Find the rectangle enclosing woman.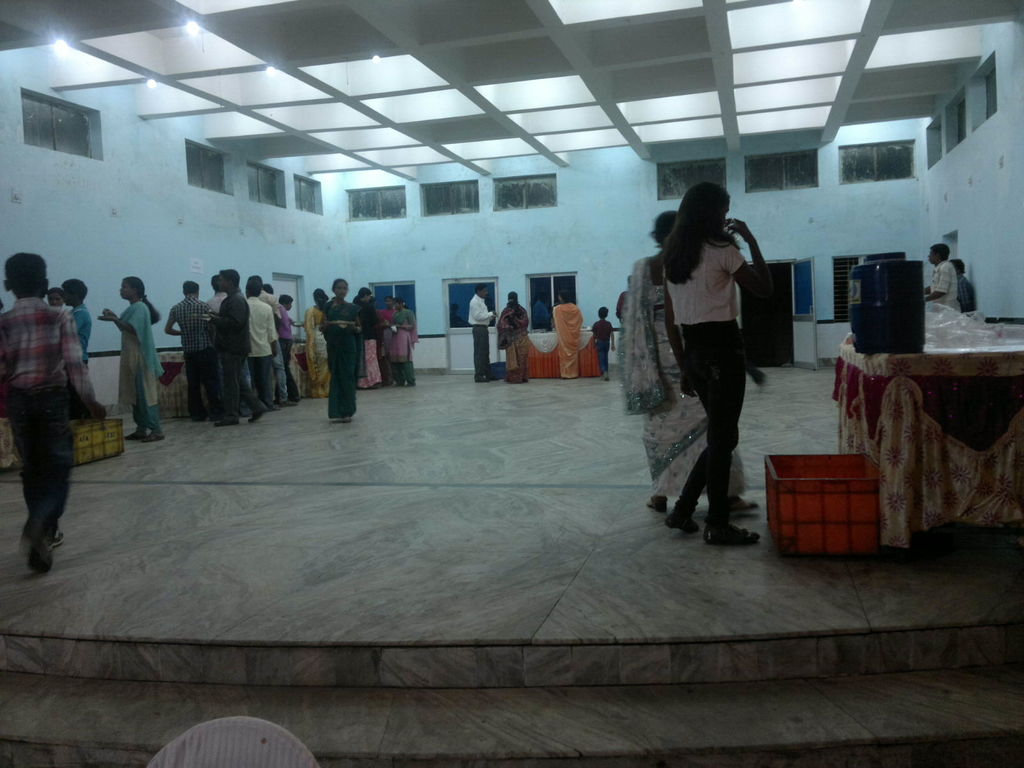
region(550, 290, 580, 380).
